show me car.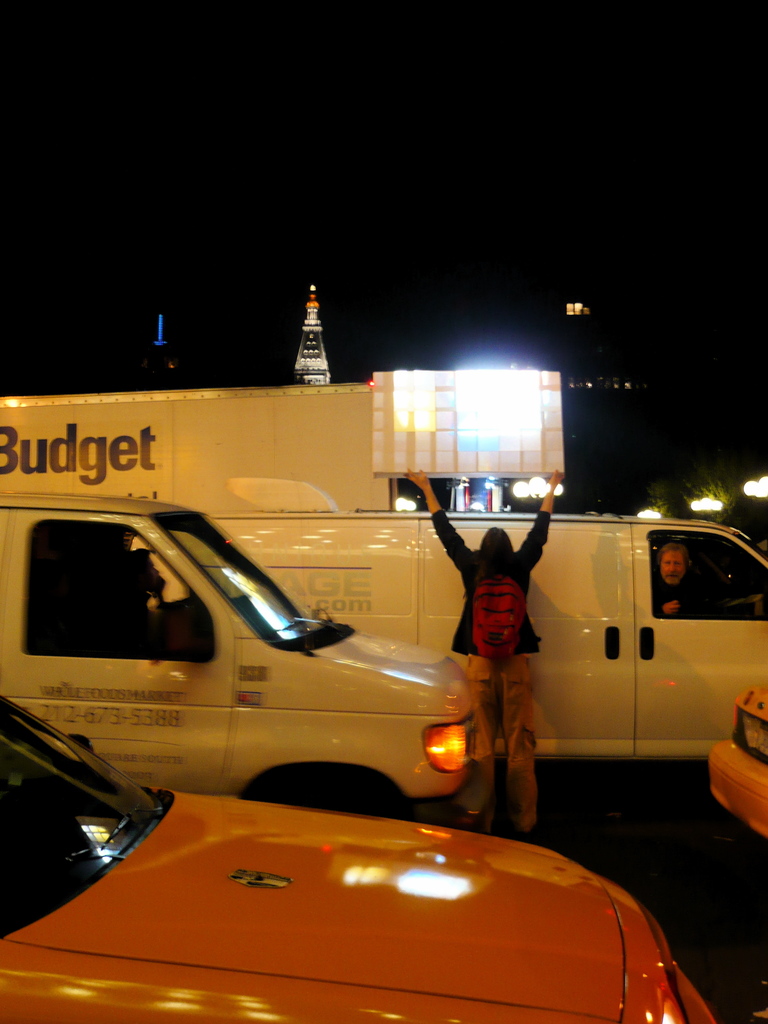
car is here: pyautogui.locateOnScreen(0, 693, 708, 1023).
